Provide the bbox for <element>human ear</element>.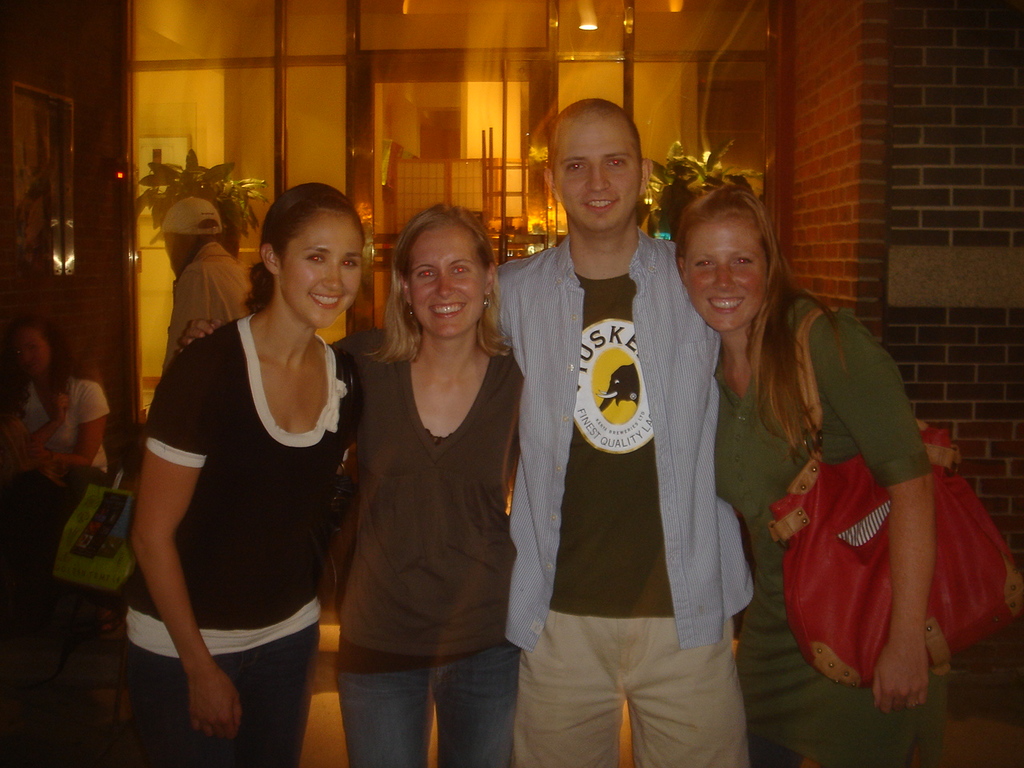
Rect(486, 259, 498, 298).
